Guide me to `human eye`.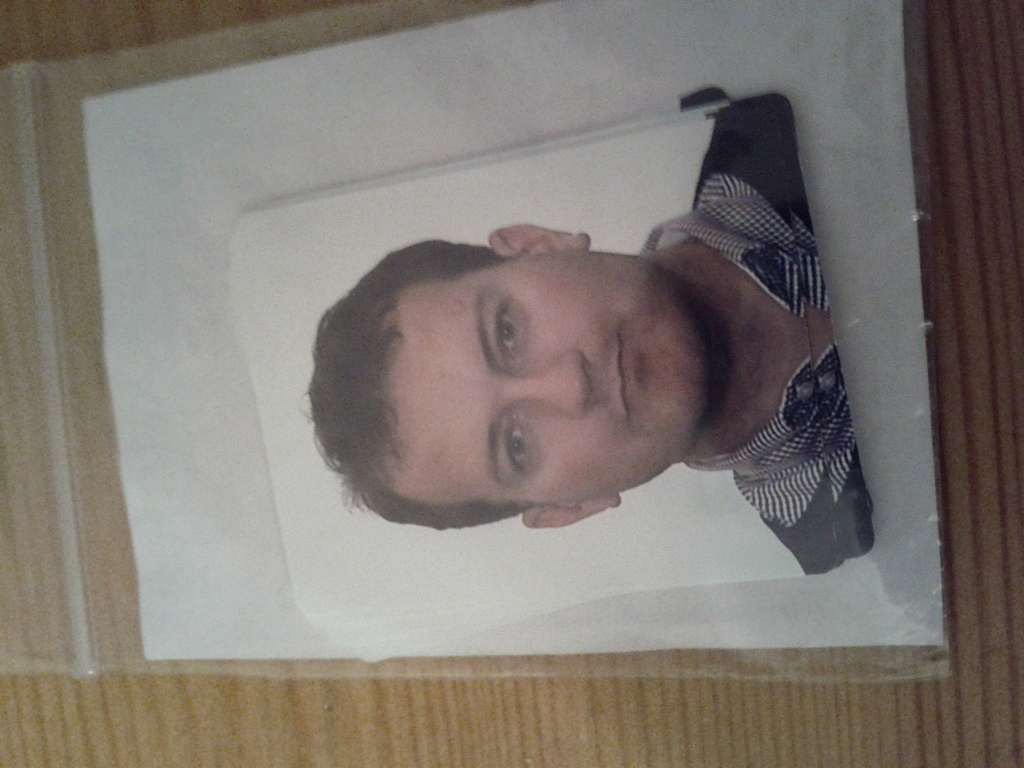
Guidance: (500, 417, 536, 480).
